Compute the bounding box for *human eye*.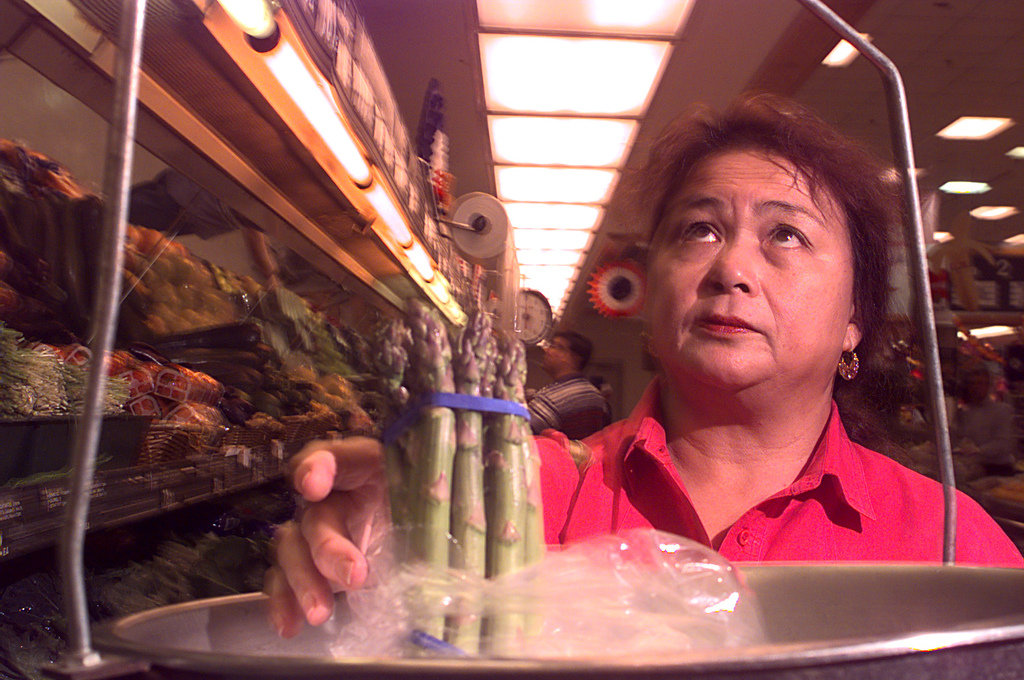
locate(677, 216, 720, 251).
